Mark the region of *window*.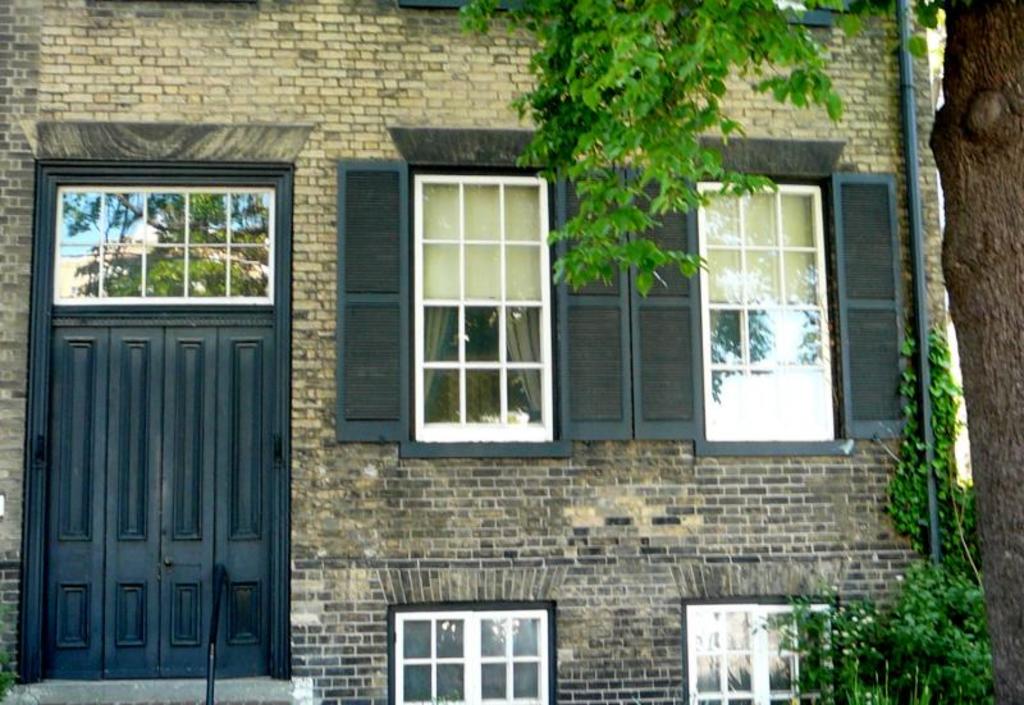
Region: 684 598 845 704.
